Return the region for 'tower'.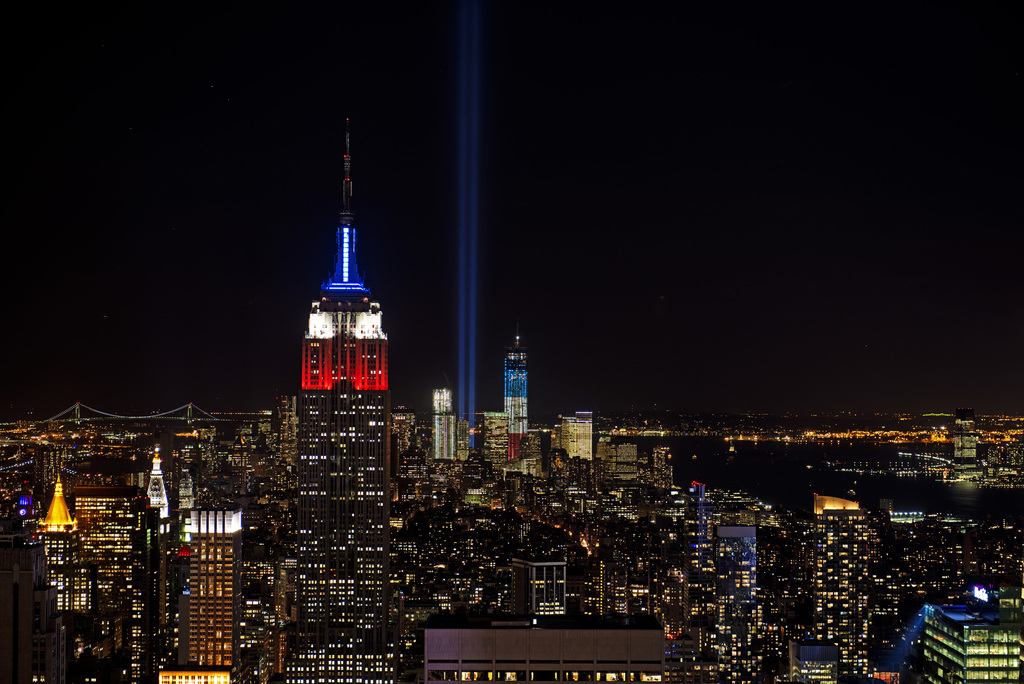
(x1=479, y1=405, x2=505, y2=462).
